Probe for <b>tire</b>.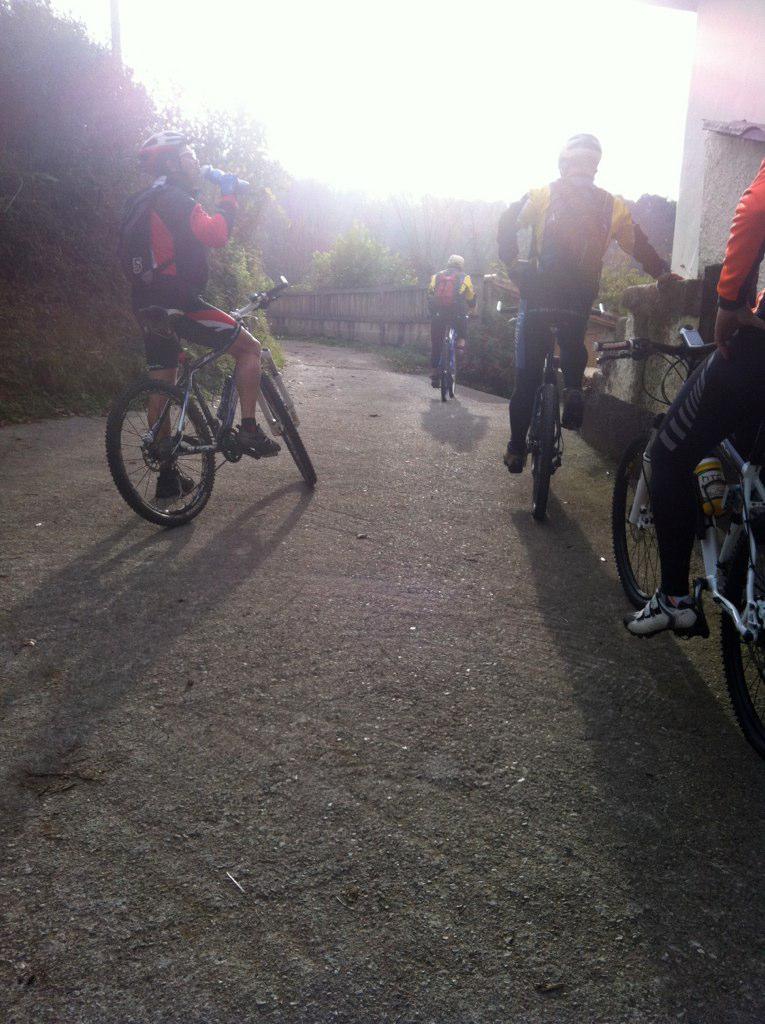
Probe result: (609, 430, 705, 607).
